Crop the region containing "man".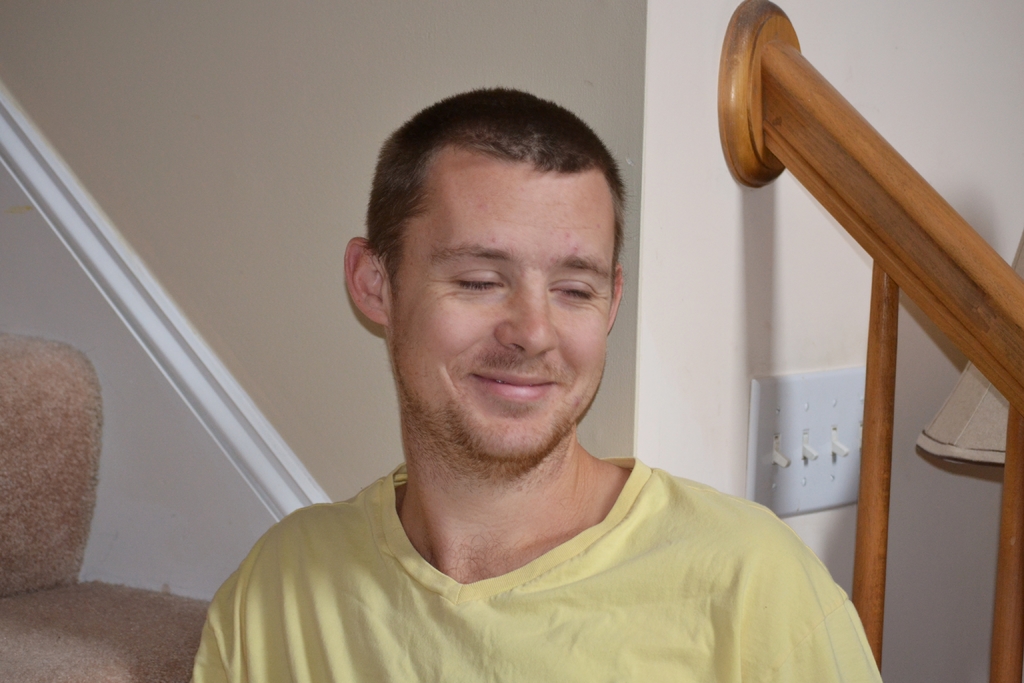
Crop region: [left=191, top=88, right=885, bottom=682].
